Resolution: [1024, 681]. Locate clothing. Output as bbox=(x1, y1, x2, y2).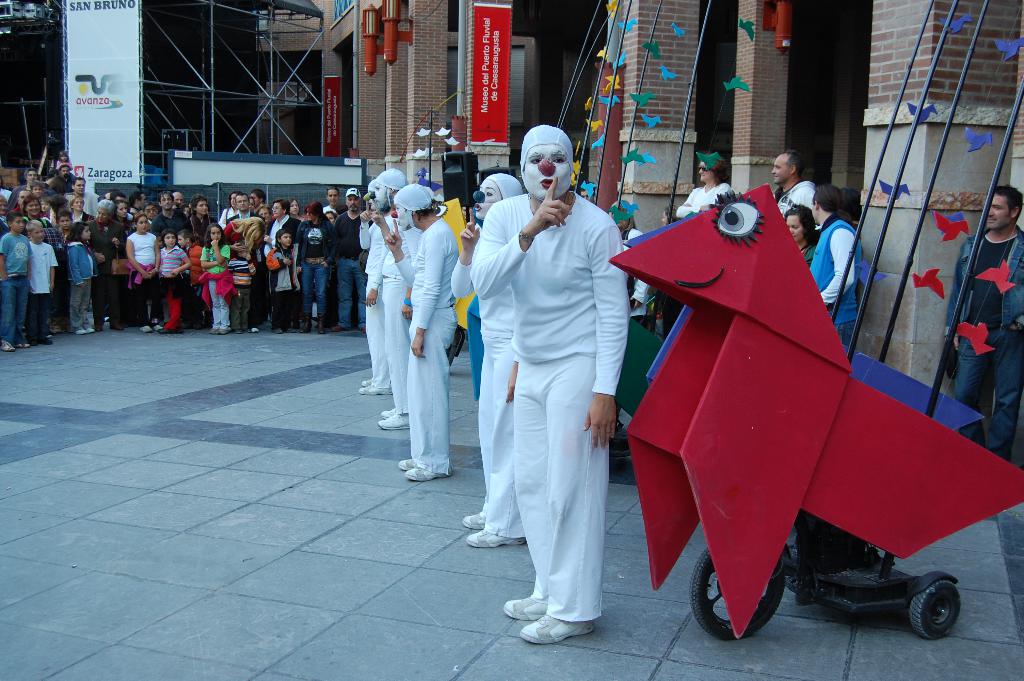
bbox=(945, 226, 1023, 461).
